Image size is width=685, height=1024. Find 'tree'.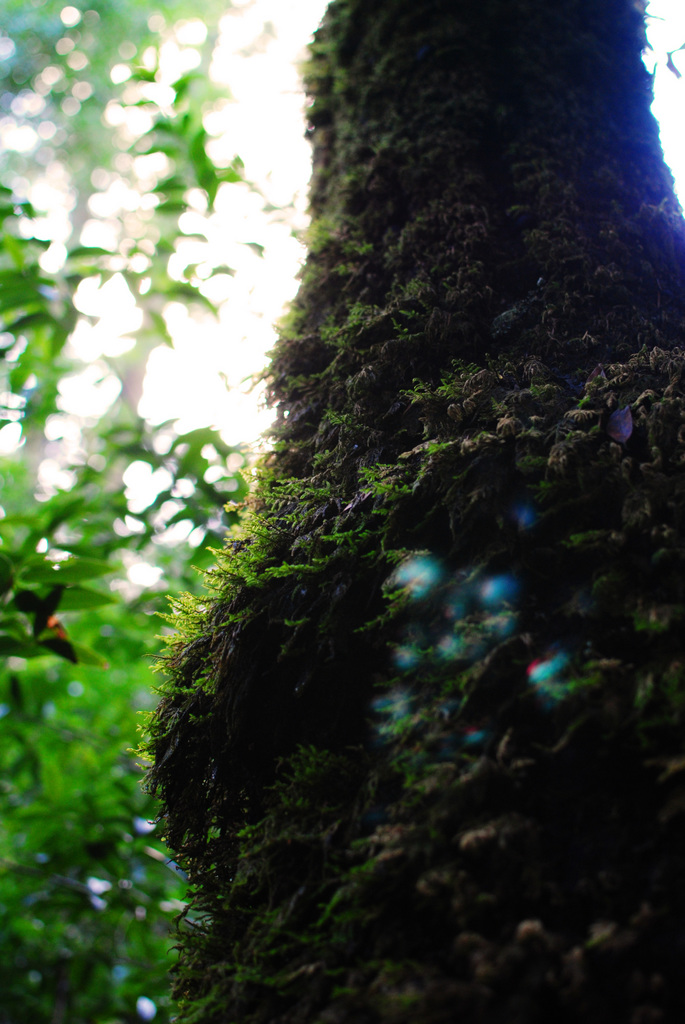
(x1=0, y1=0, x2=251, y2=1023).
